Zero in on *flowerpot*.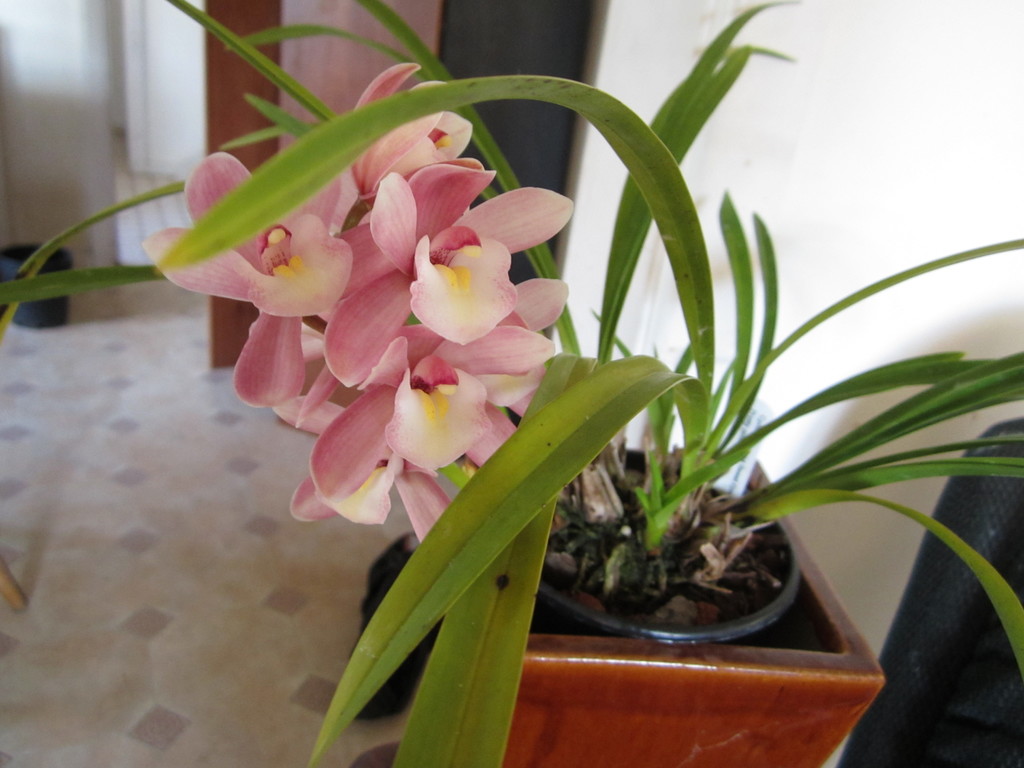
Zeroed in: <bbox>497, 457, 887, 767</bbox>.
